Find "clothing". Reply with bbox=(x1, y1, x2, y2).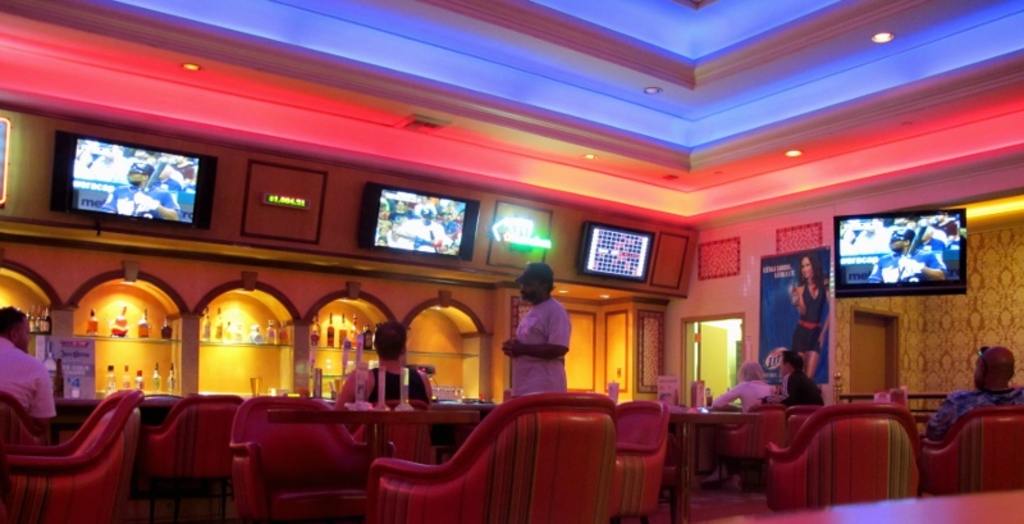
bbox=(764, 370, 826, 409).
